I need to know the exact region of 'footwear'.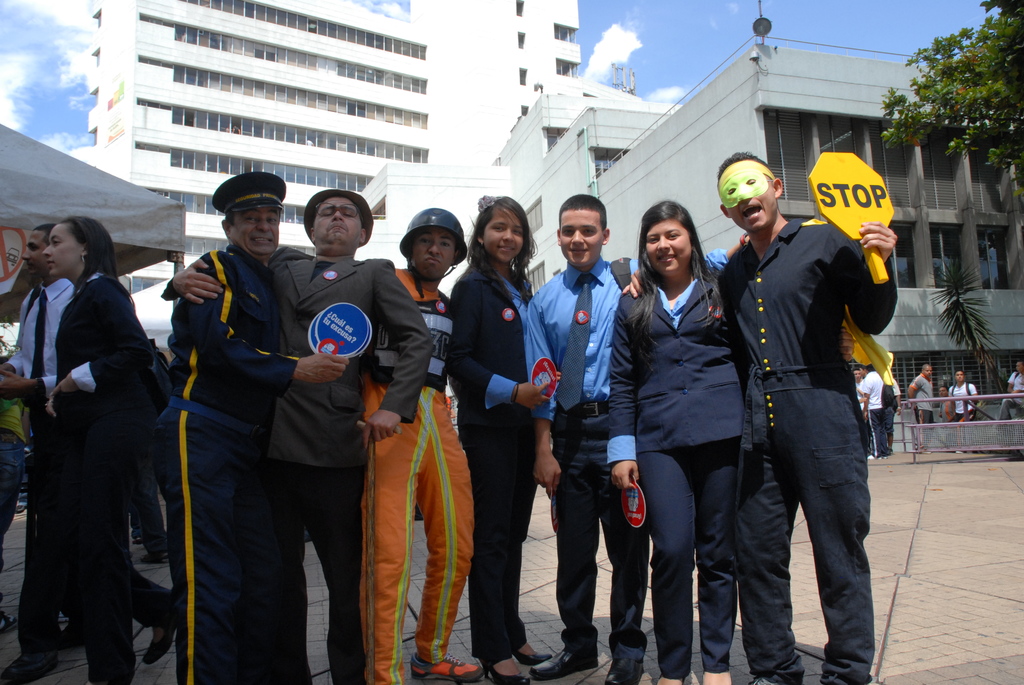
Region: bbox(486, 665, 529, 684).
